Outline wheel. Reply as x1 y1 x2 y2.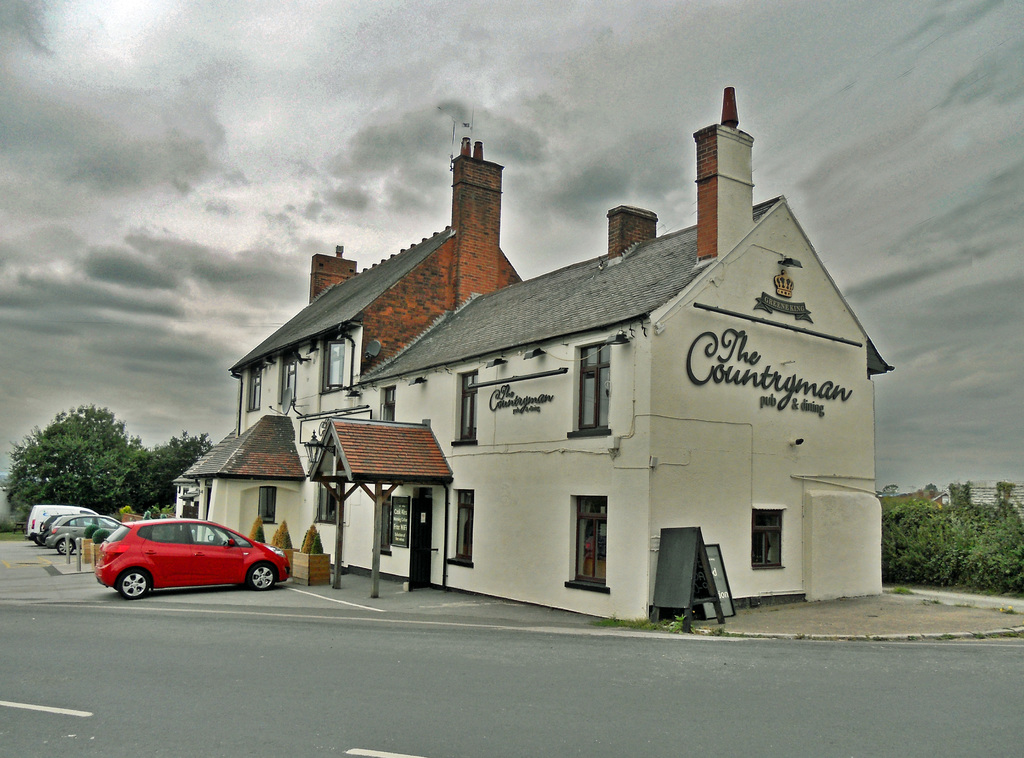
53 538 75 558.
